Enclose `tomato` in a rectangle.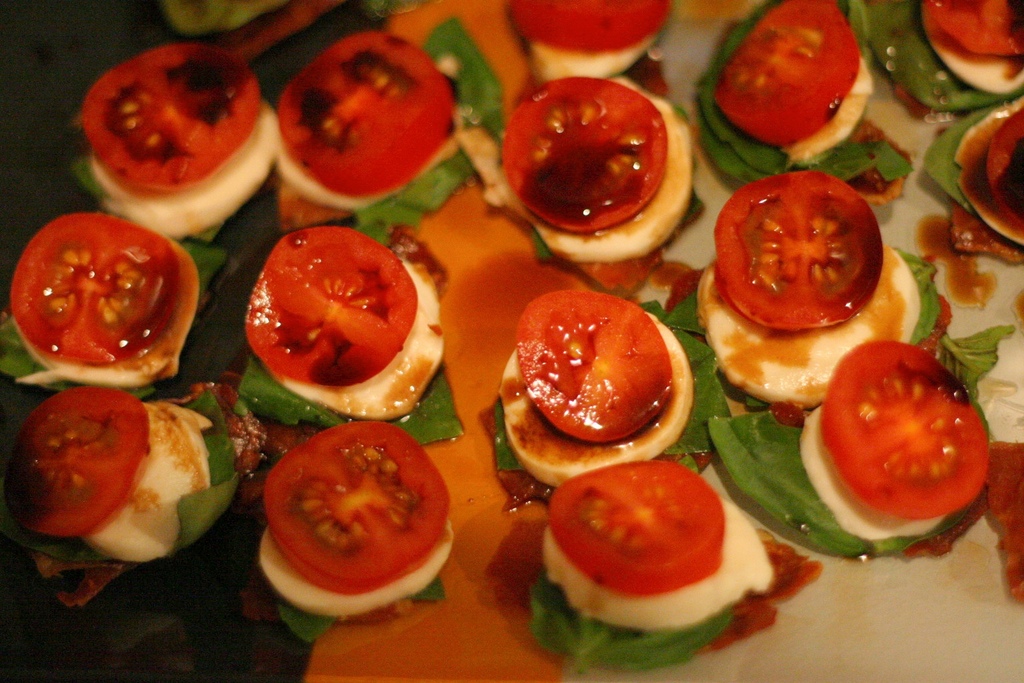
[left=242, top=223, right=417, bottom=384].
